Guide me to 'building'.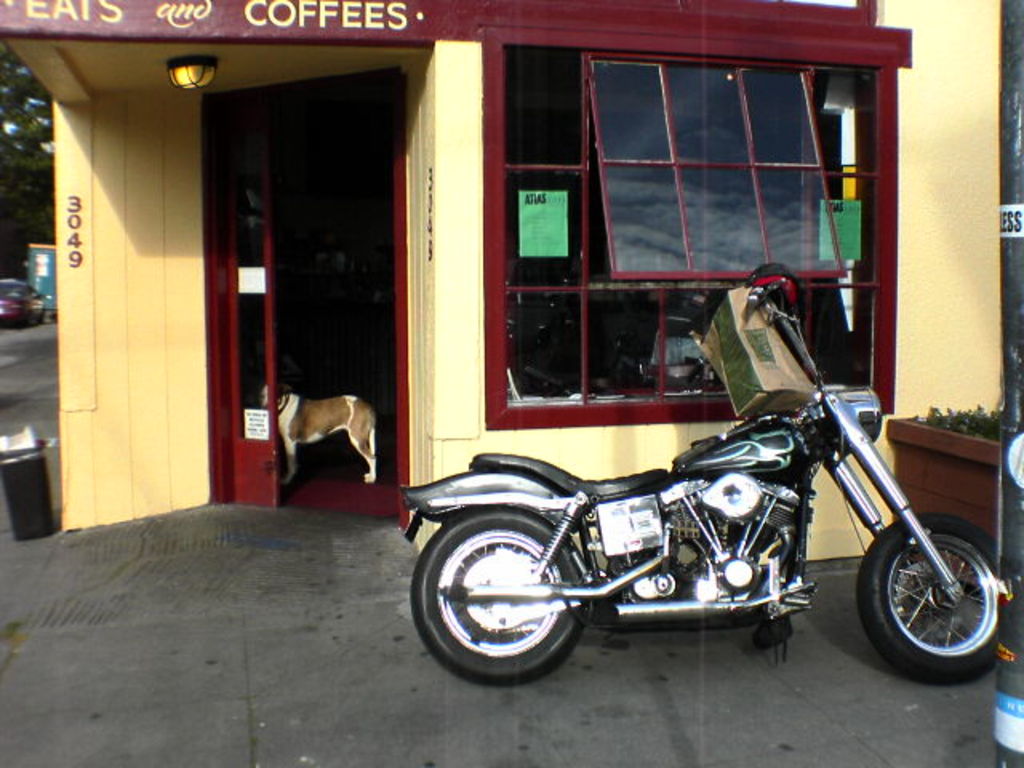
Guidance: l=0, t=0, r=1005, b=552.
